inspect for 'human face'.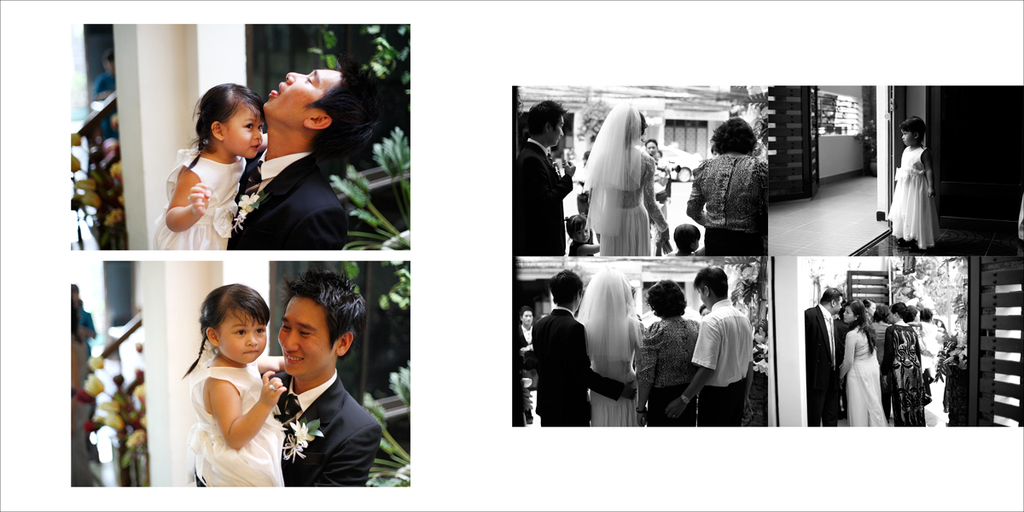
Inspection: 837/300/845/314.
